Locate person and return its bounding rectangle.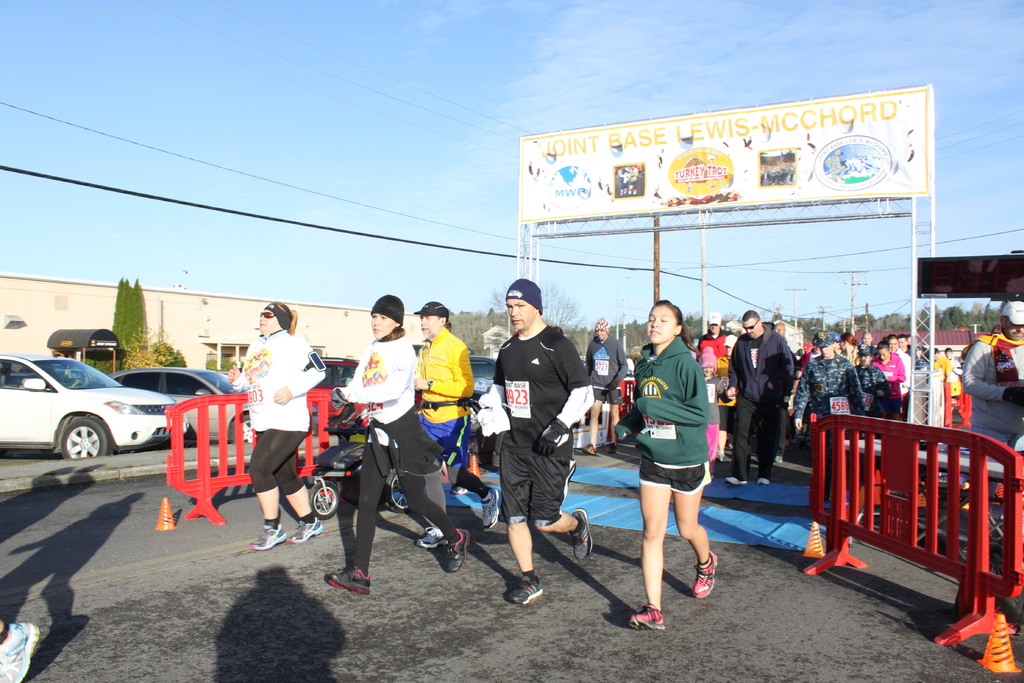
[x1=793, y1=335, x2=868, y2=488].
